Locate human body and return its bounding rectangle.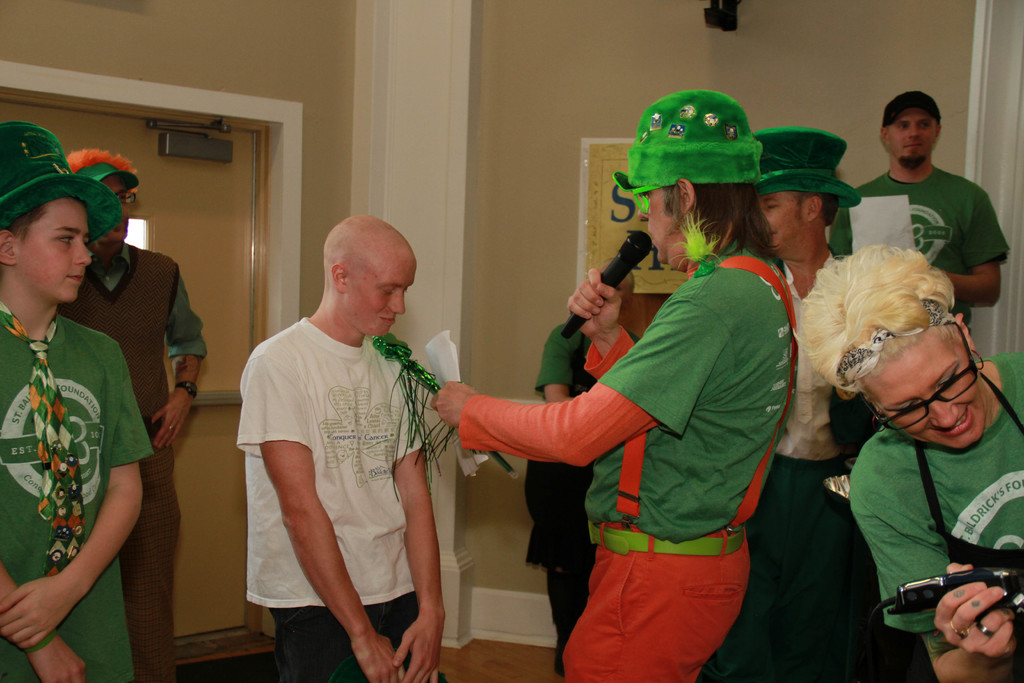
{"x1": 833, "y1": 153, "x2": 1012, "y2": 320}.
